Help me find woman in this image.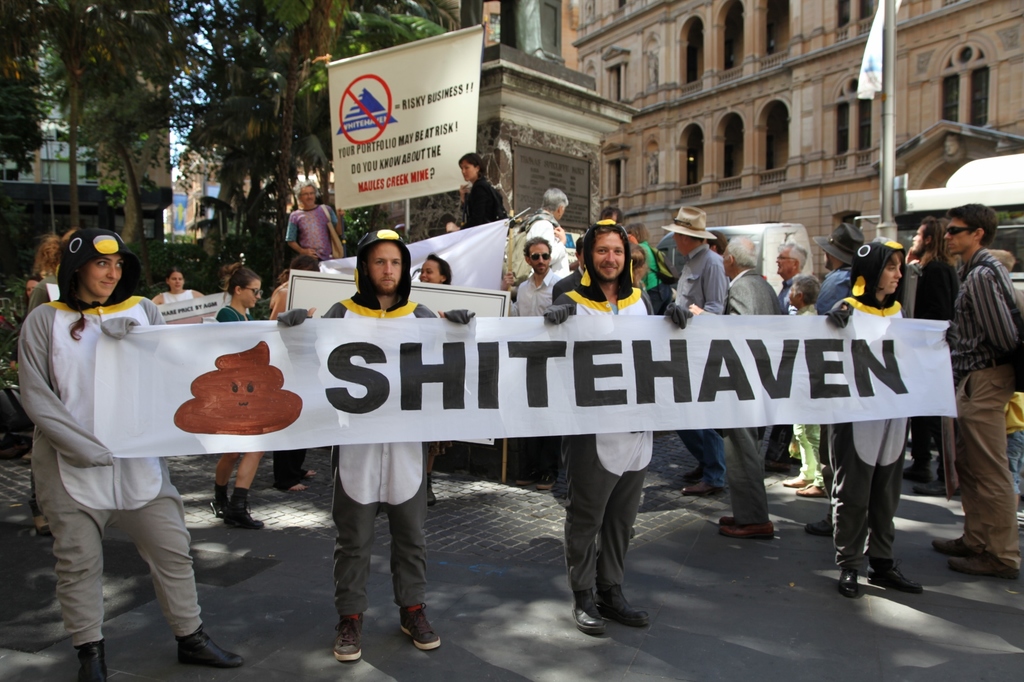
Found it: (x1=444, y1=152, x2=509, y2=235).
